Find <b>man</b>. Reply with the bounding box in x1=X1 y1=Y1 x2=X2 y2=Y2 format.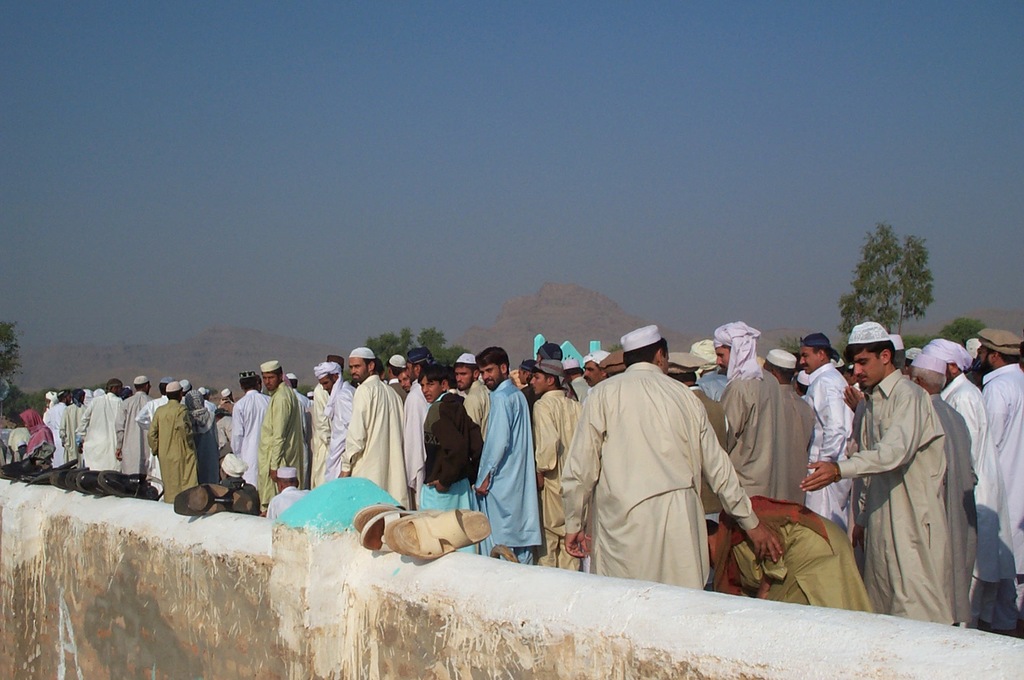
x1=705 y1=315 x2=787 y2=506.
